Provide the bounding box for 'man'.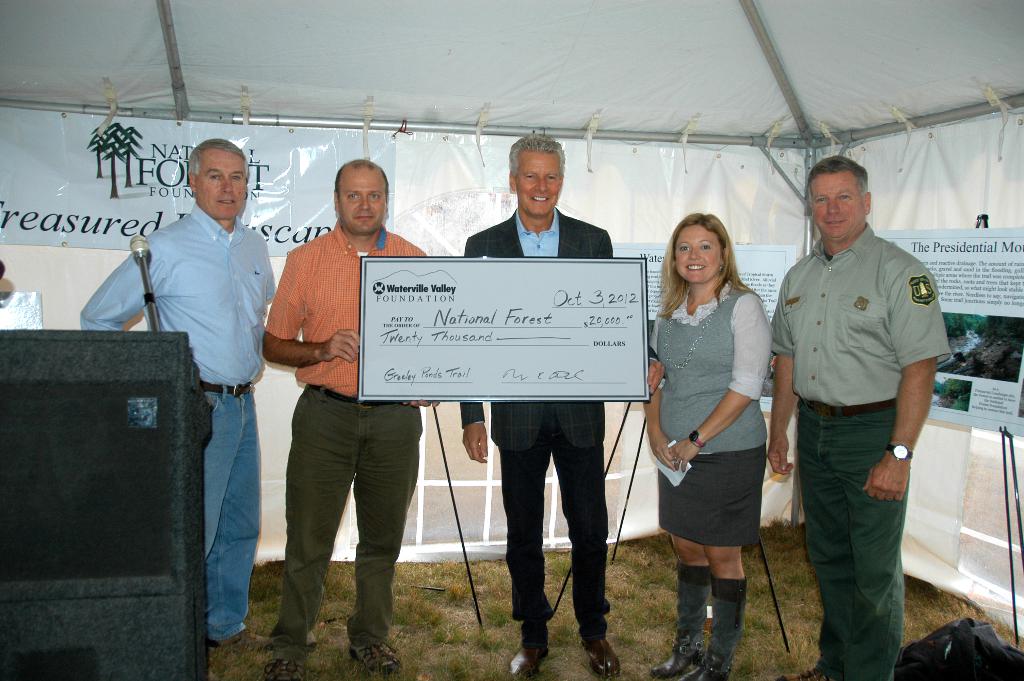
pyautogui.locateOnScreen(469, 133, 669, 680).
